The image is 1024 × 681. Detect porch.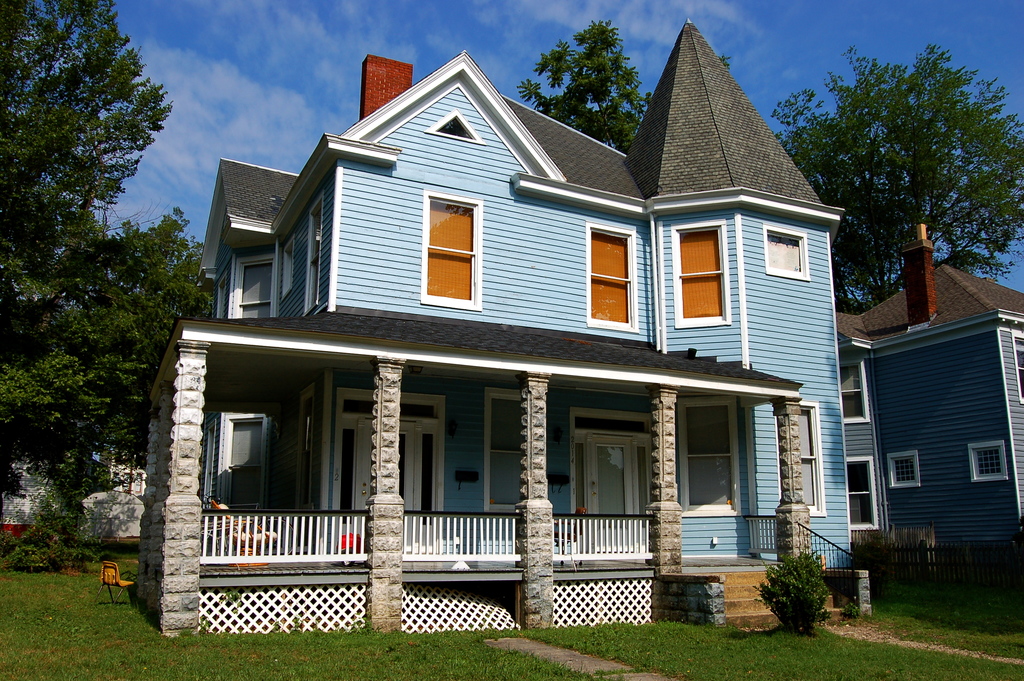
Detection: left=198, top=509, right=785, bottom=580.
